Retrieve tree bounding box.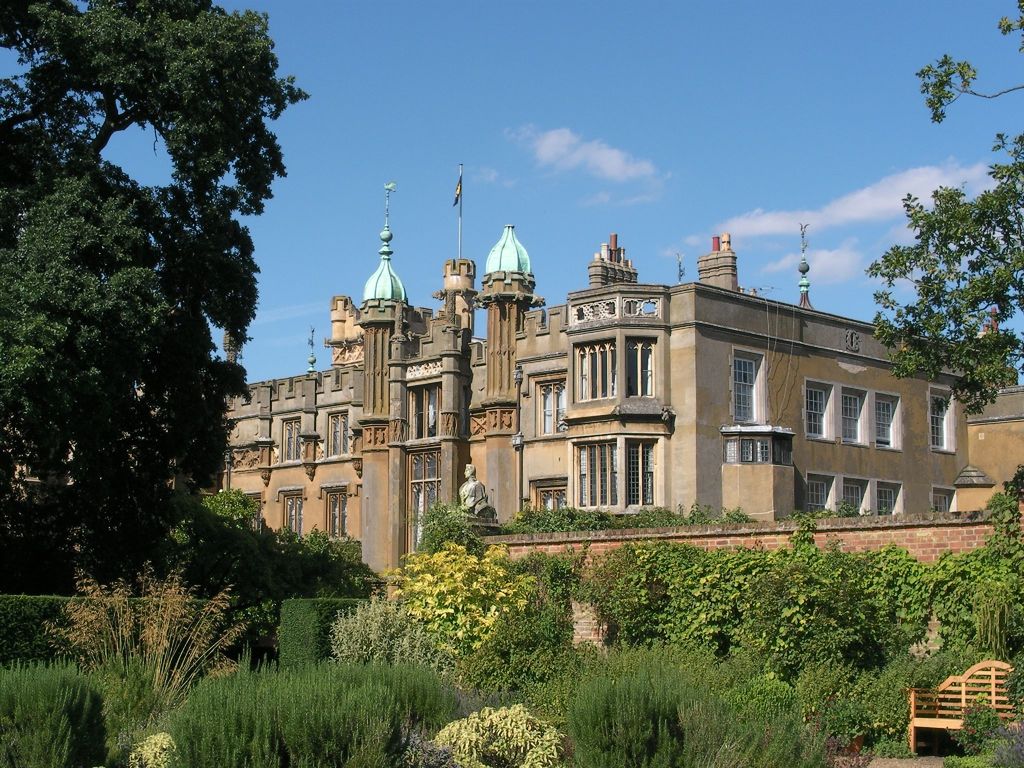
Bounding box: [x1=868, y1=0, x2=1023, y2=424].
